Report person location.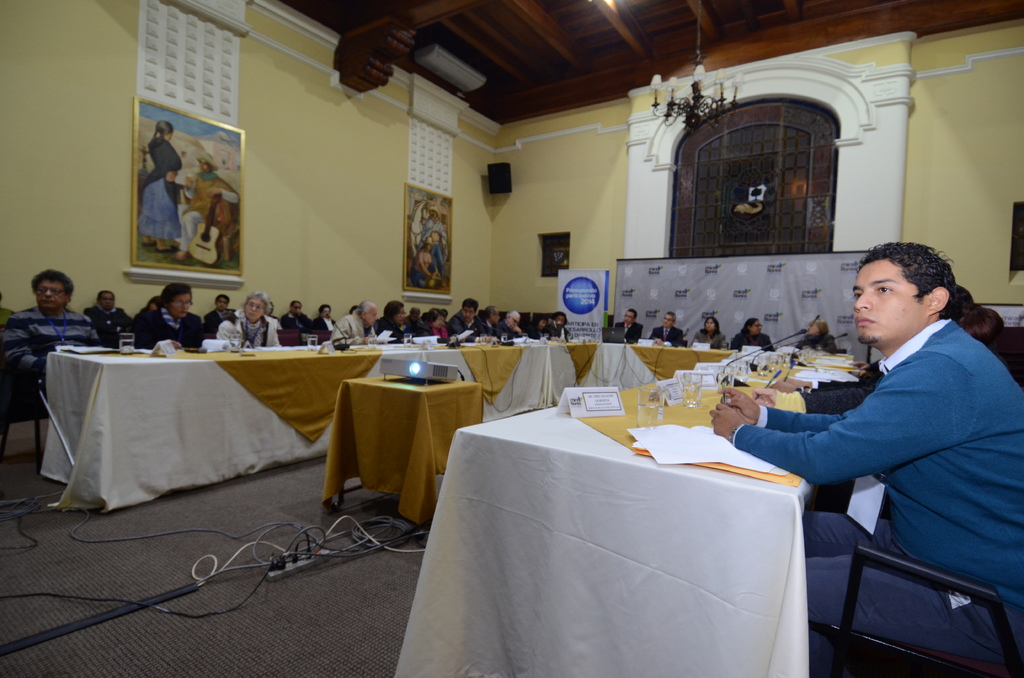
Report: 407:234:440:287.
